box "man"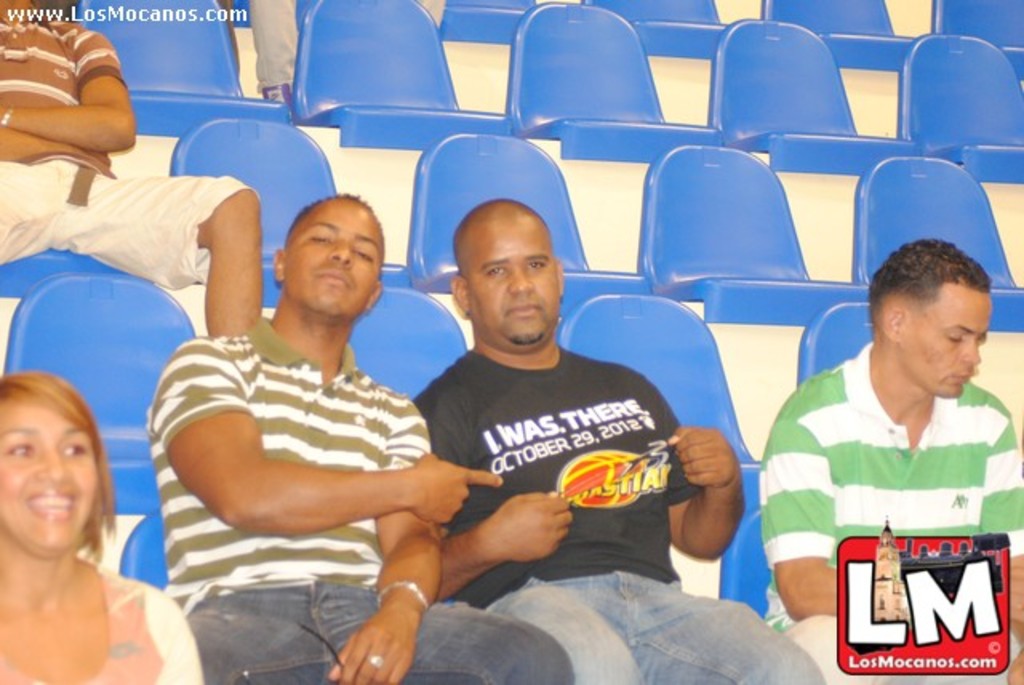
bbox=[760, 230, 1018, 647]
